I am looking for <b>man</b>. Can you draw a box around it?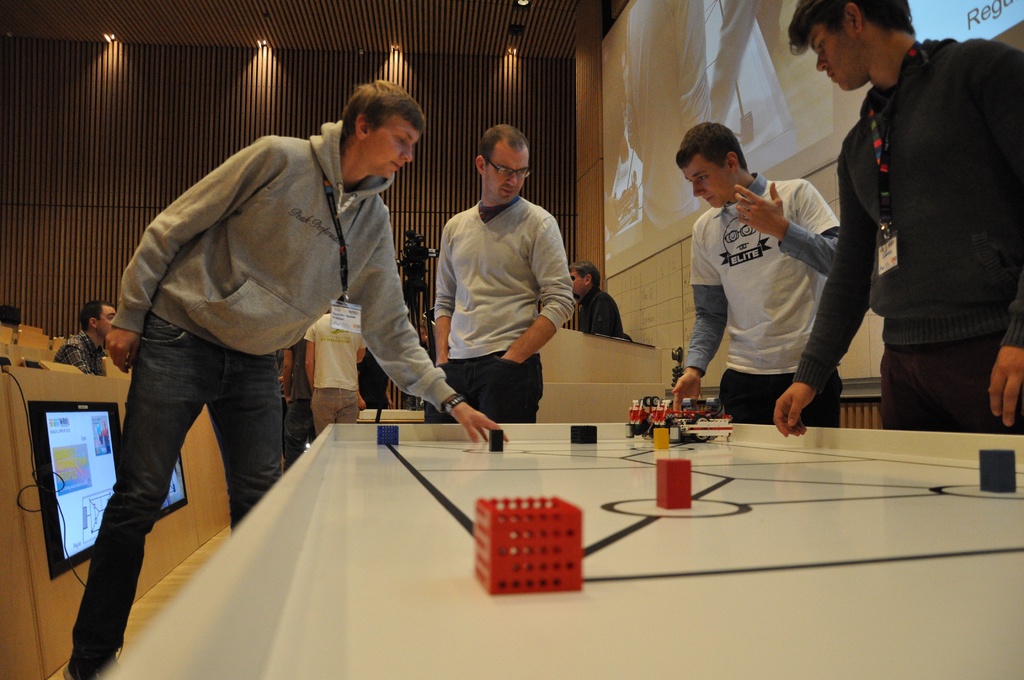
Sure, the bounding box is {"left": 668, "top": 118, "right": 838, "bottom": 428}.
